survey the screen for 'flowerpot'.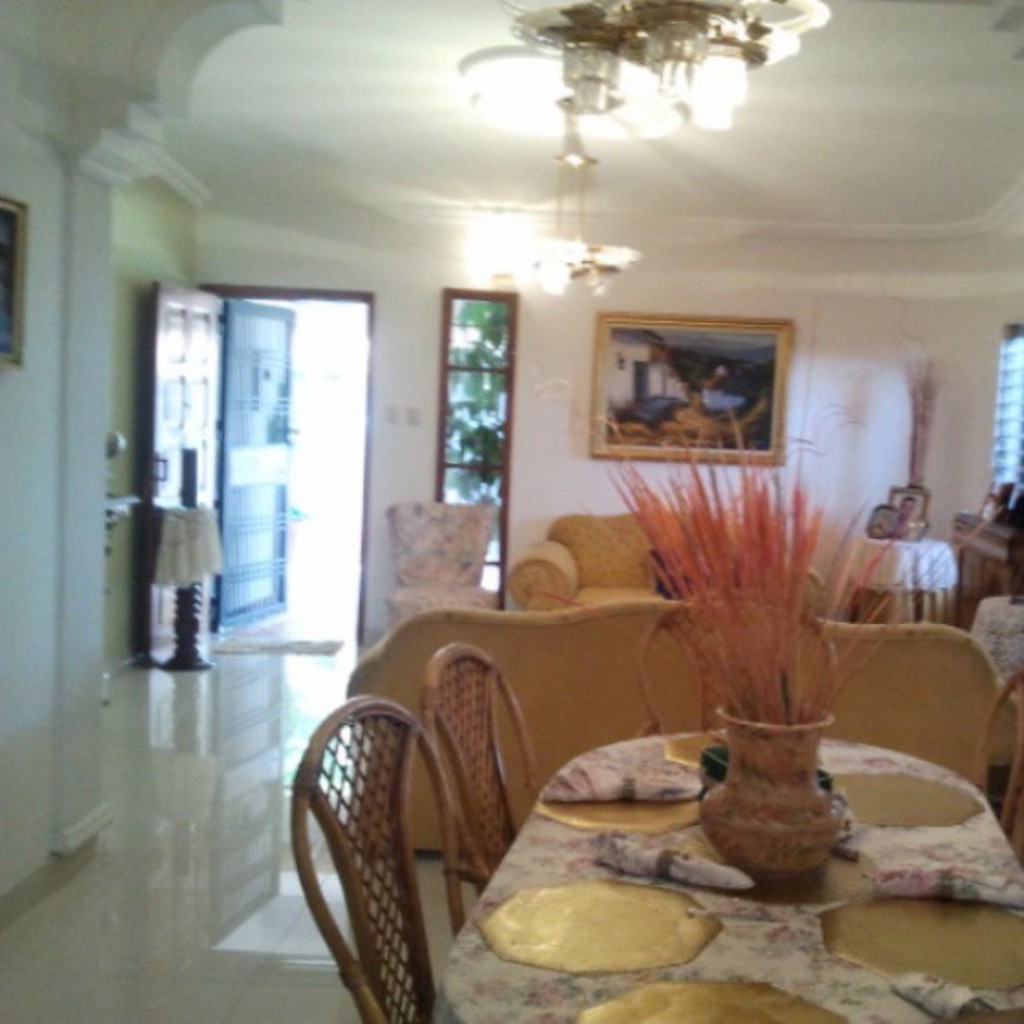
Survey found: crop(711, 691, 833, 895).
